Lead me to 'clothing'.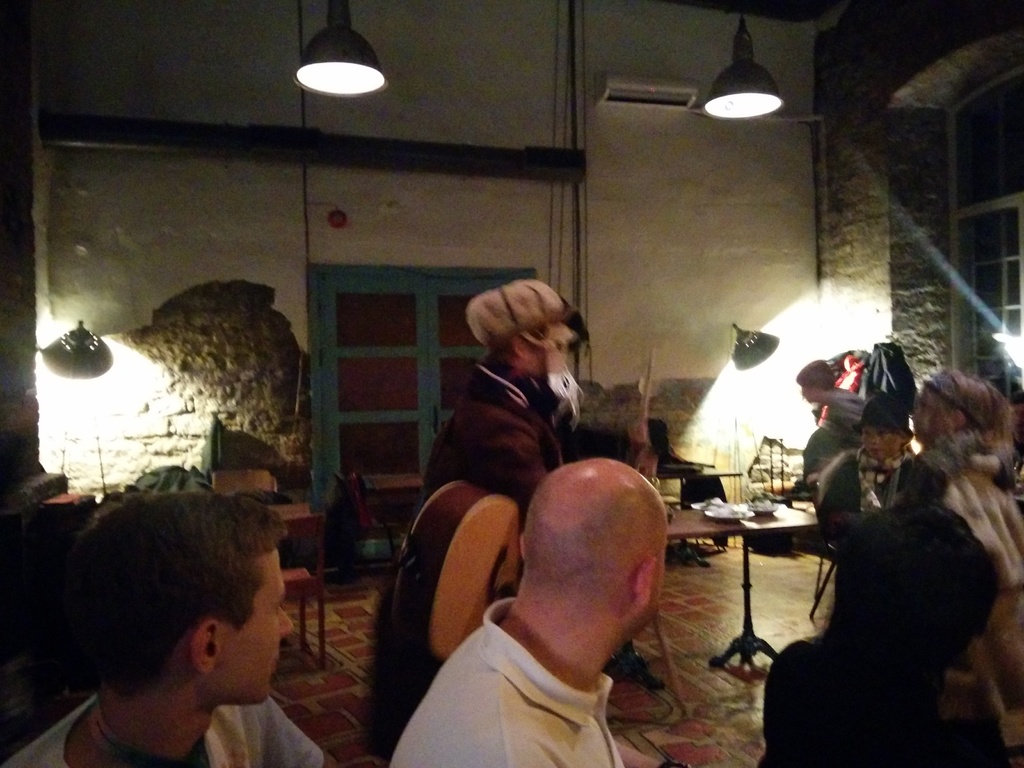
Lead to [x1=437, y1=371, x2=566, y2=514].
